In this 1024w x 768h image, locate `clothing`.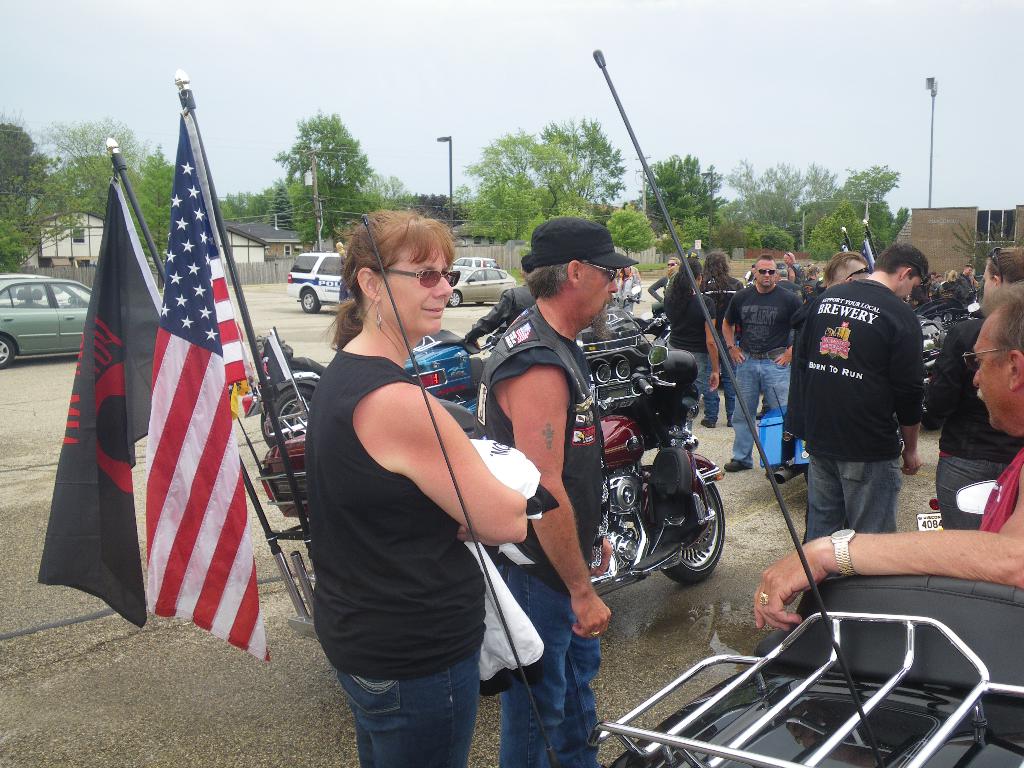
Bounding box: box(980, 452, 1023, 532).
